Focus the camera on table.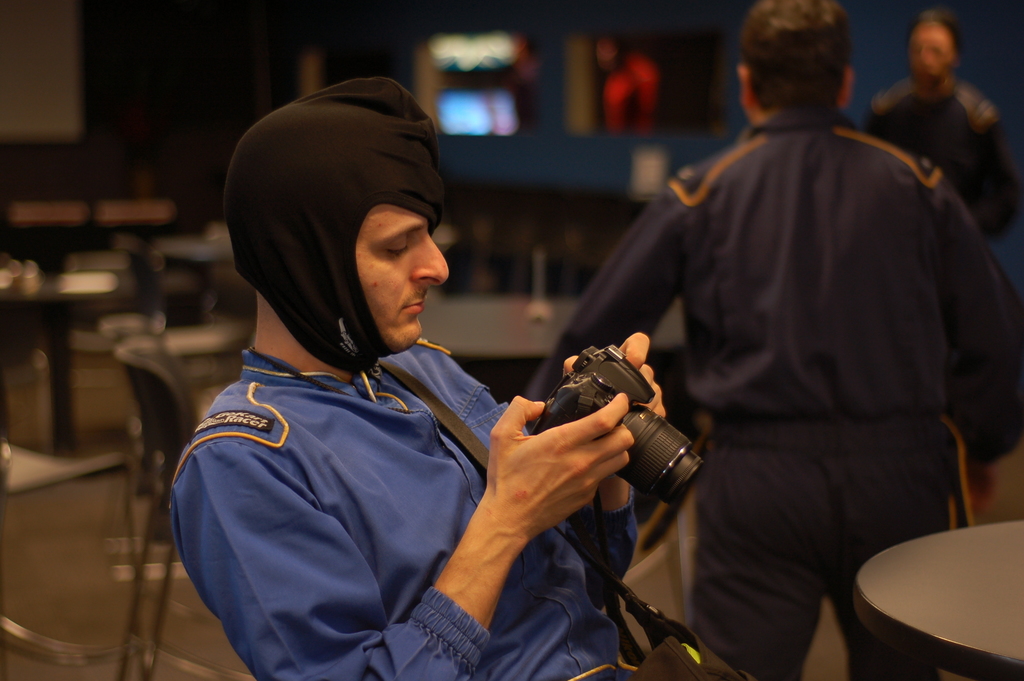
Focus region: <region>845, 504, 1023, 680</region>.
